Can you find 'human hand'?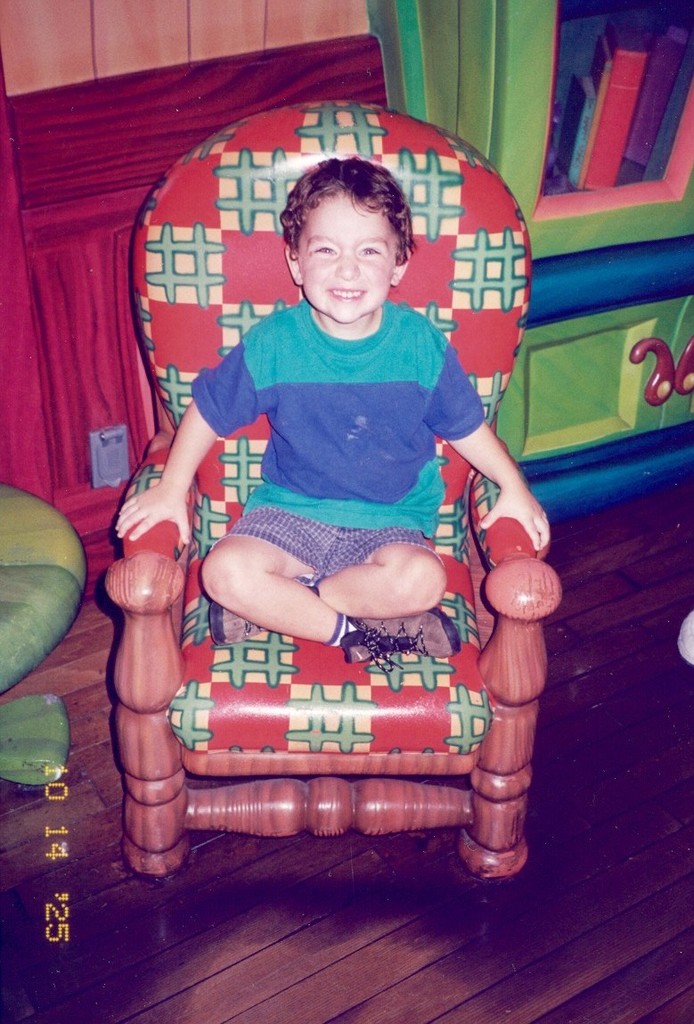
Yes, bounding box: [left=113, top=456, right=193, bottom=547].
